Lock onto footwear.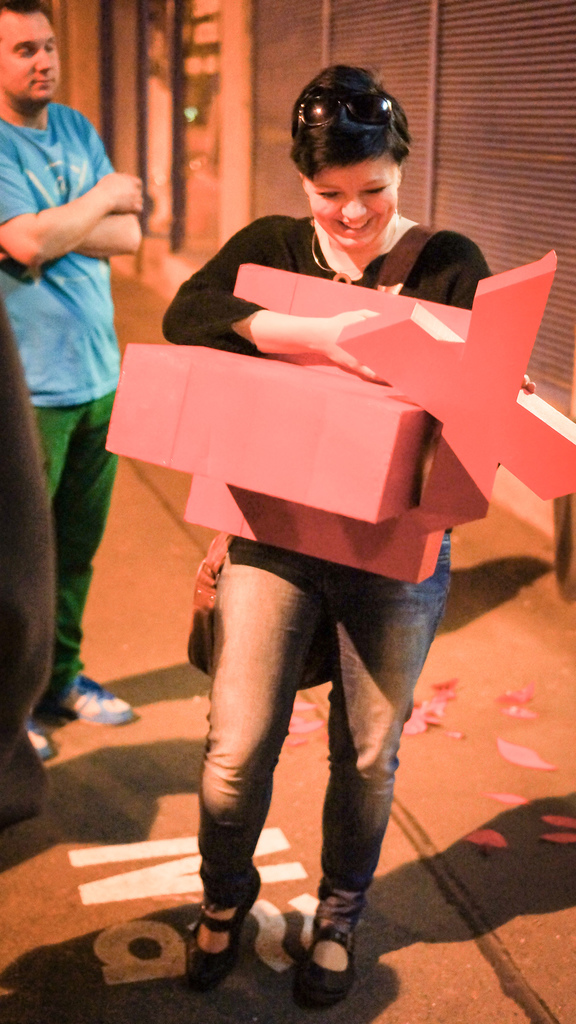
Locked: region(290, 870, 361, 1007).
